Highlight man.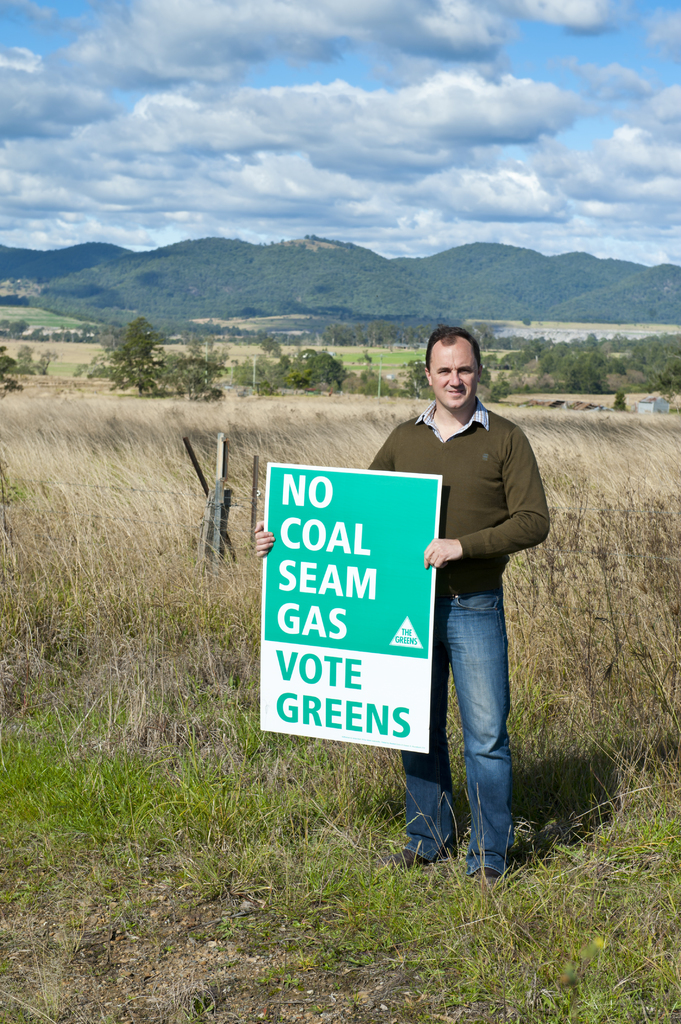
Highlighted region: bbox=(250, 323, 549, 890).
